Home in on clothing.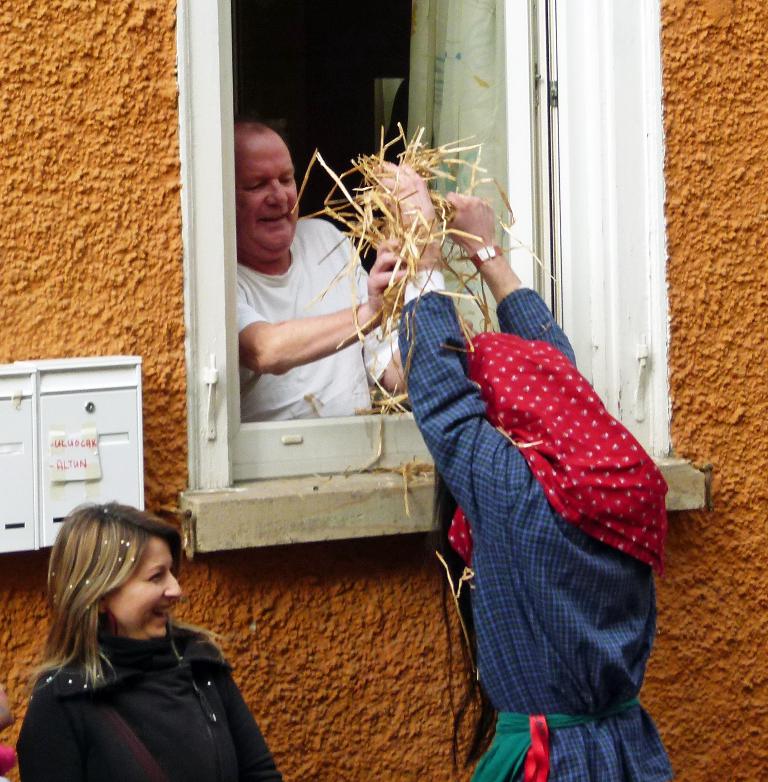
Homed in at rect(414, 223, 690, 767).
